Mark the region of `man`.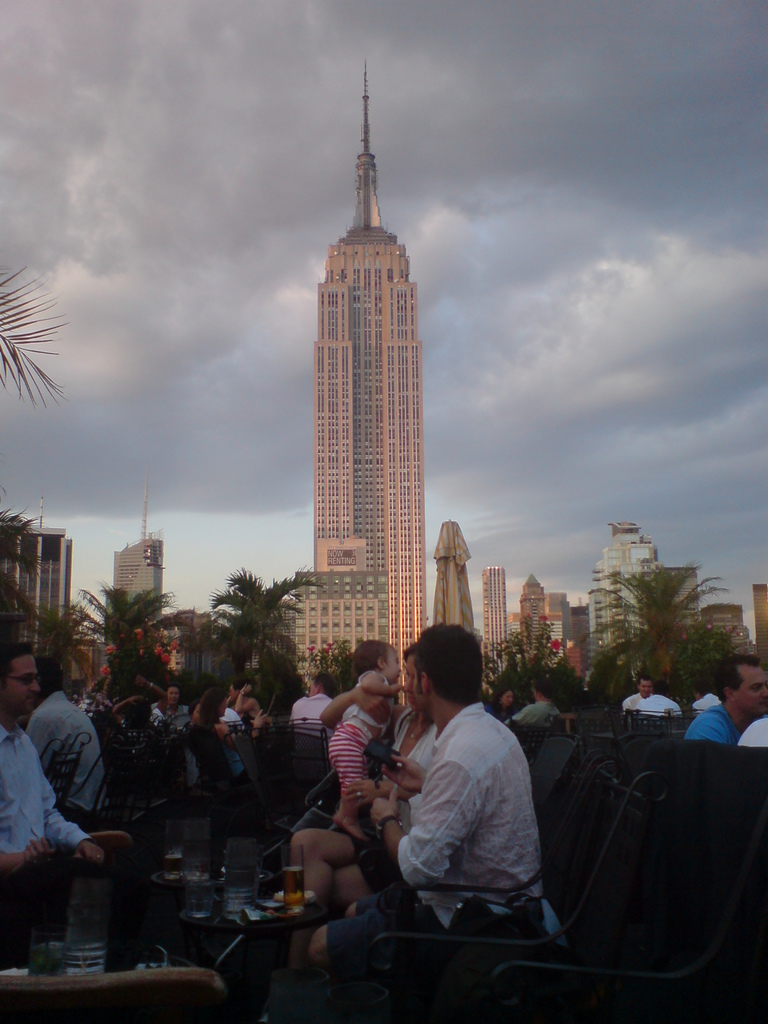
Region: 0 641 146 968.
